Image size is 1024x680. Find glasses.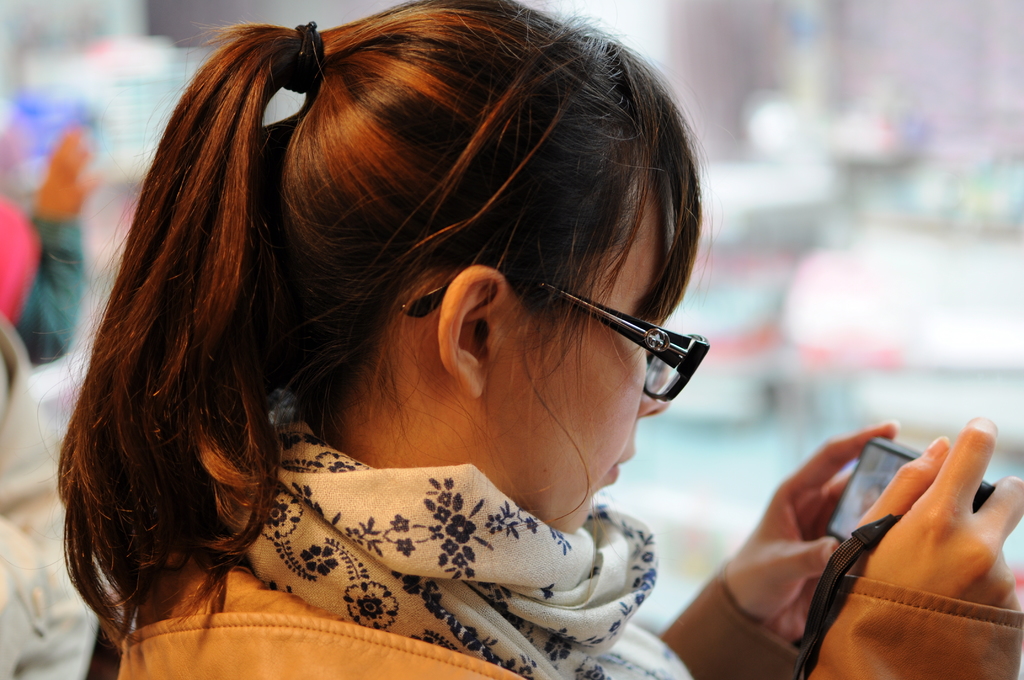
x1=367, y1=241, x2=727, y2=396.
